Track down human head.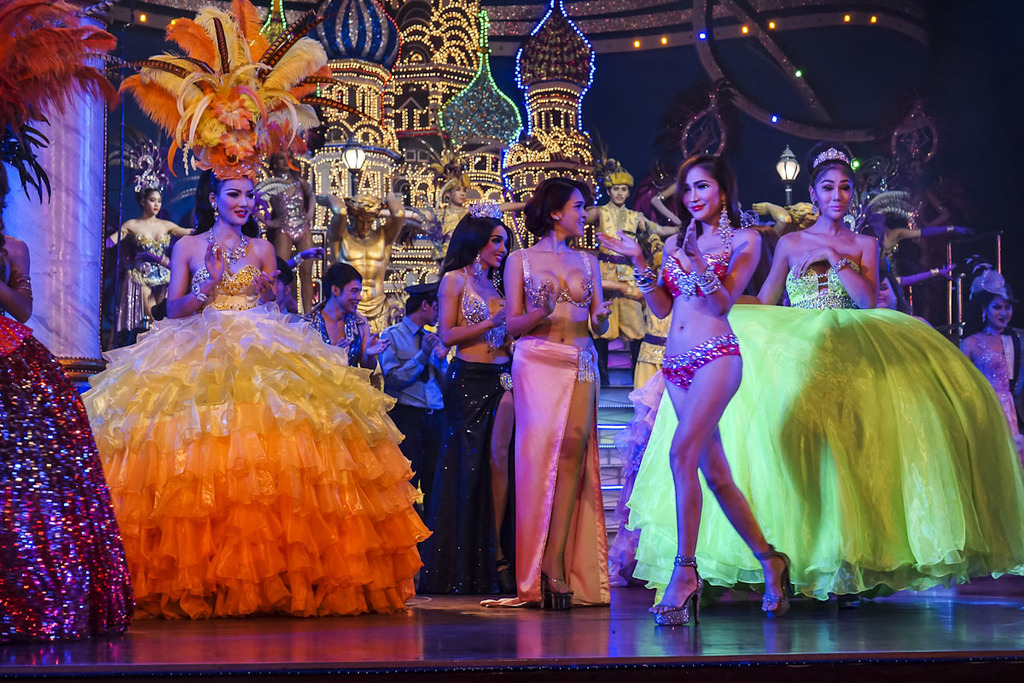
Tracked to BBox(322, 260, 364, 313).
